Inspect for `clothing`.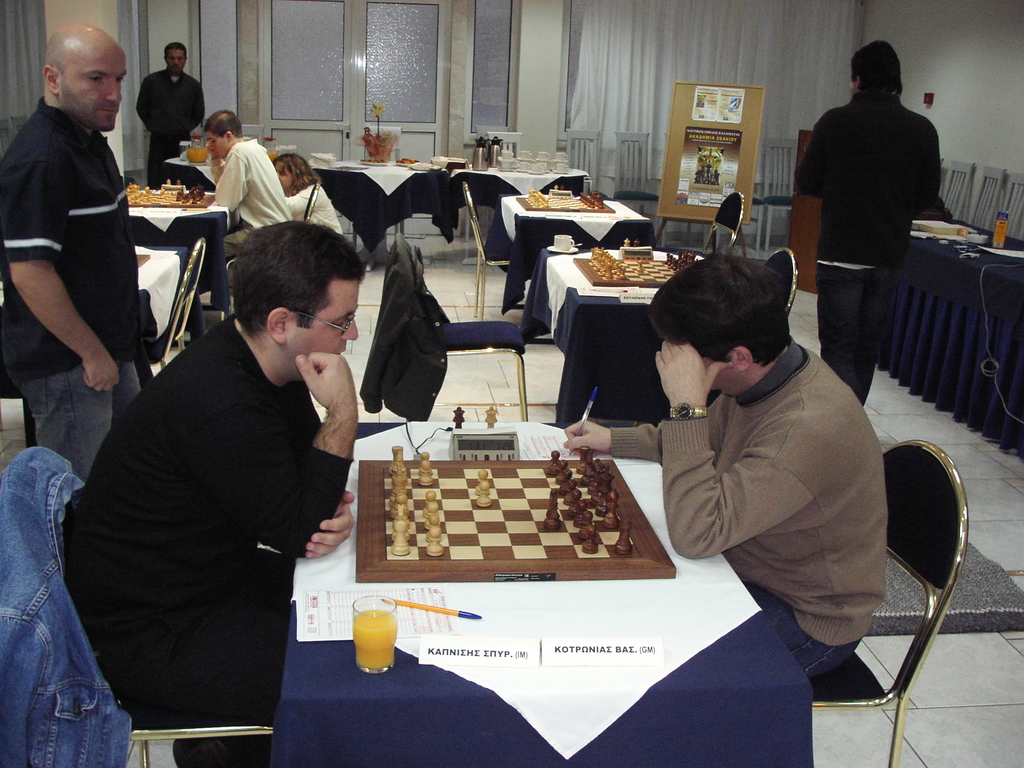
Inspection: {"x1": 136, "y1": 67, "x2": 206, "y2": 191}.
